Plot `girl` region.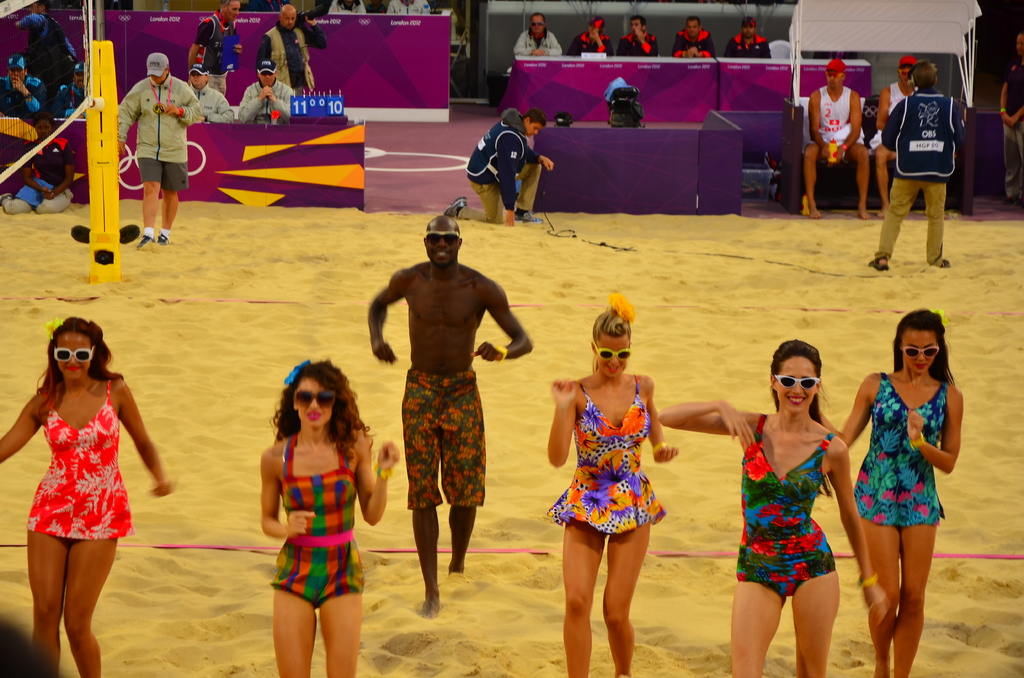
Plotted at left=0, top=317, right=172, bottom=677.
